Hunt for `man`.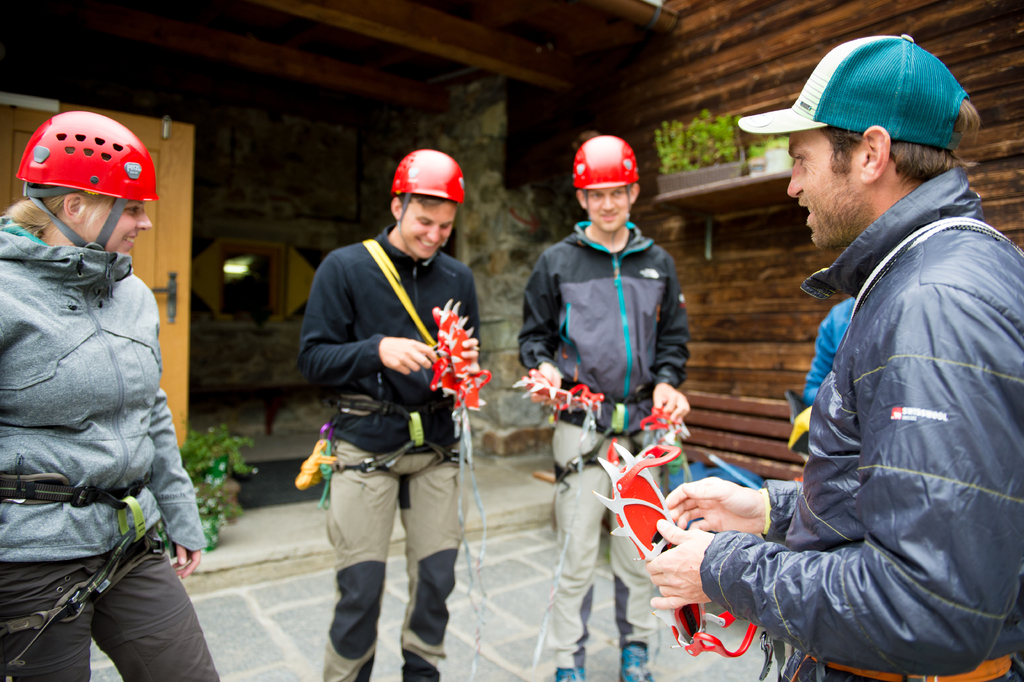
Hunted down at box(709, 15, 1023, 681).
